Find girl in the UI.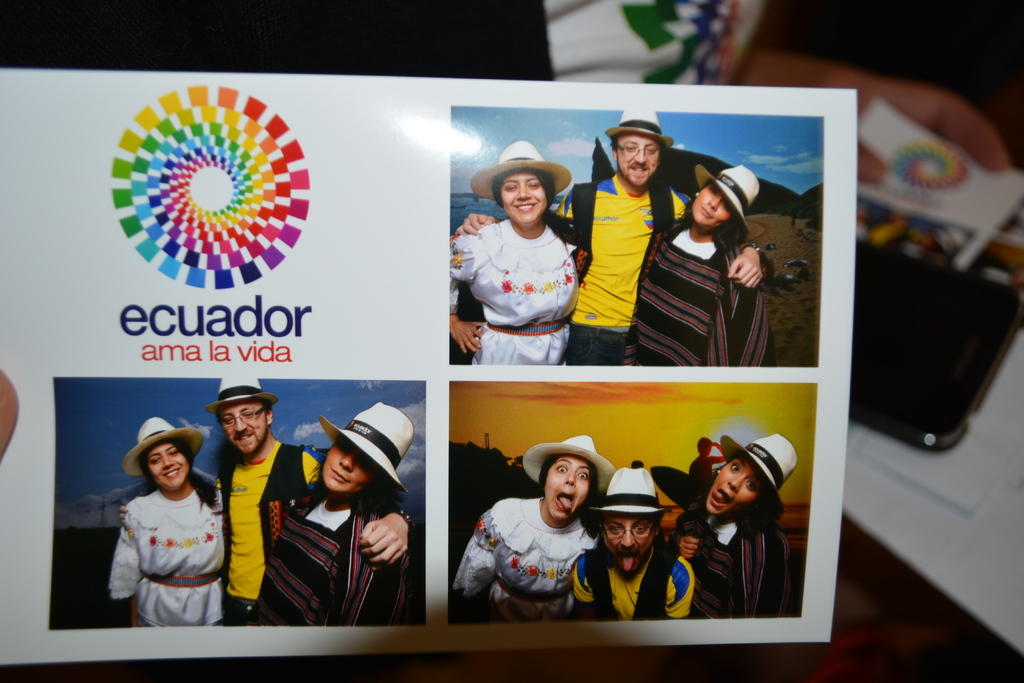
UI element at x1=246 y1=401 x2=413 y2=626.
